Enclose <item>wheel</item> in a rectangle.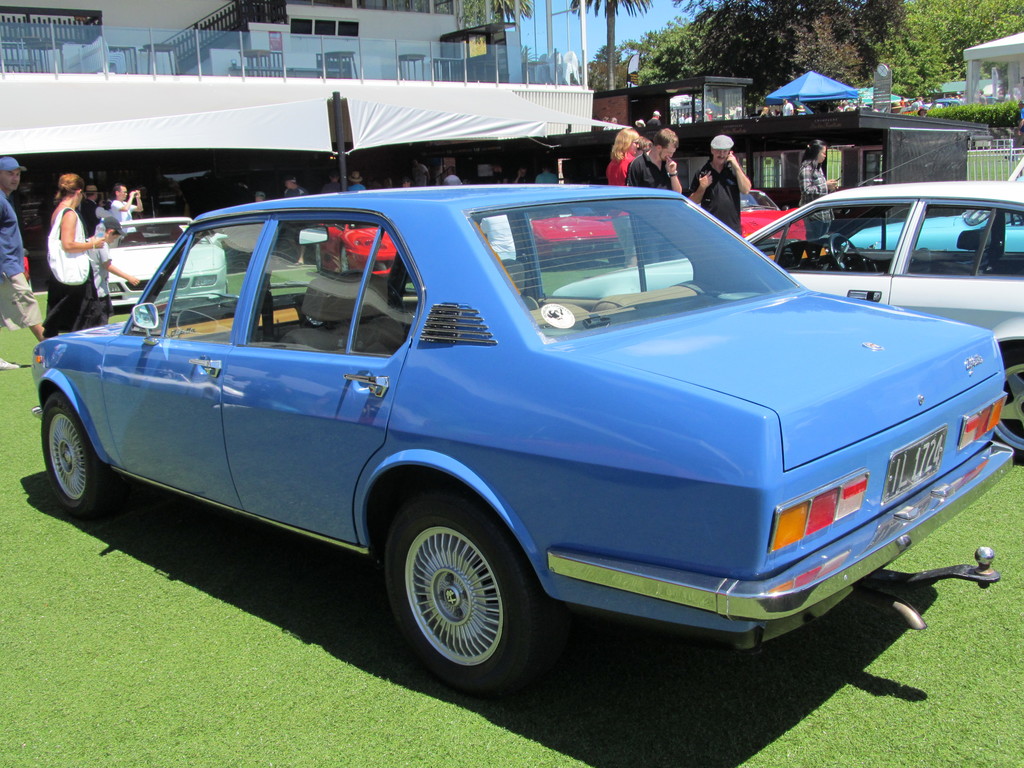
rect(342, 269, 405, 325).
